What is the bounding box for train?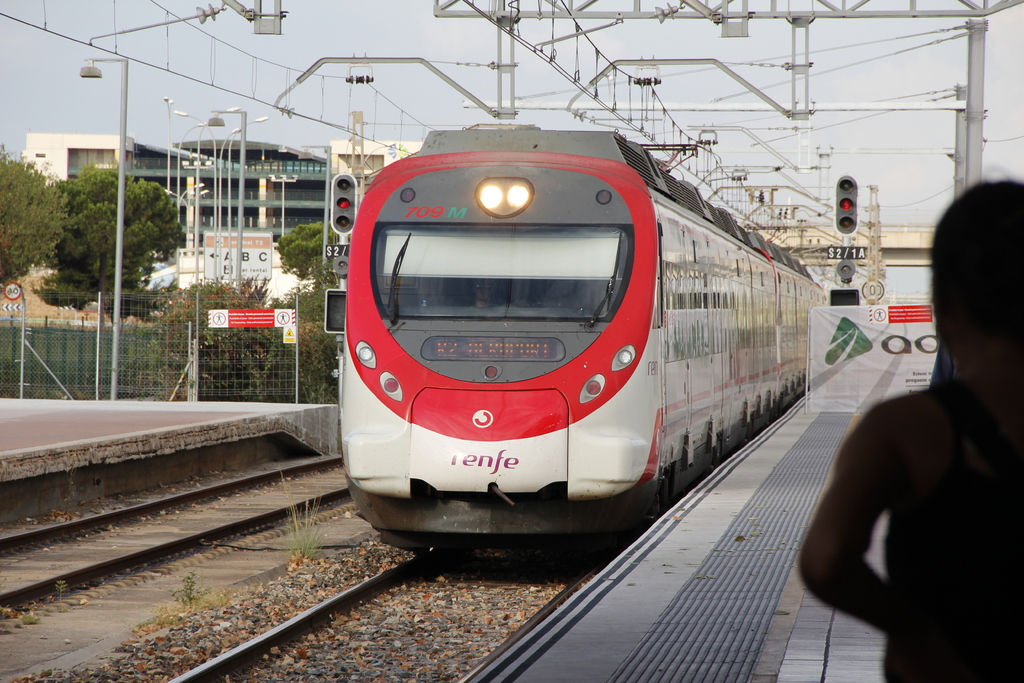
<bbox>348, 119, 828, 561</bbox>.
